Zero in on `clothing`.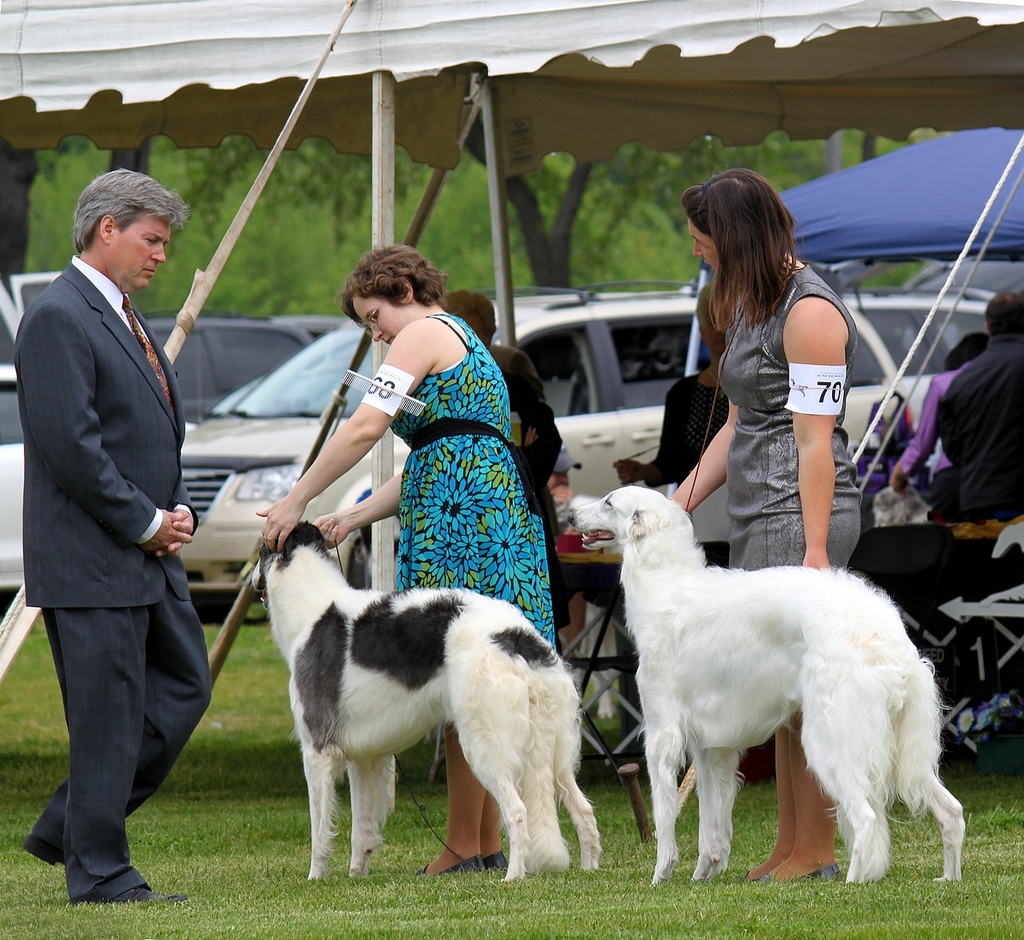
Zeroed in: bbox=[721, 271, 865, 578].
